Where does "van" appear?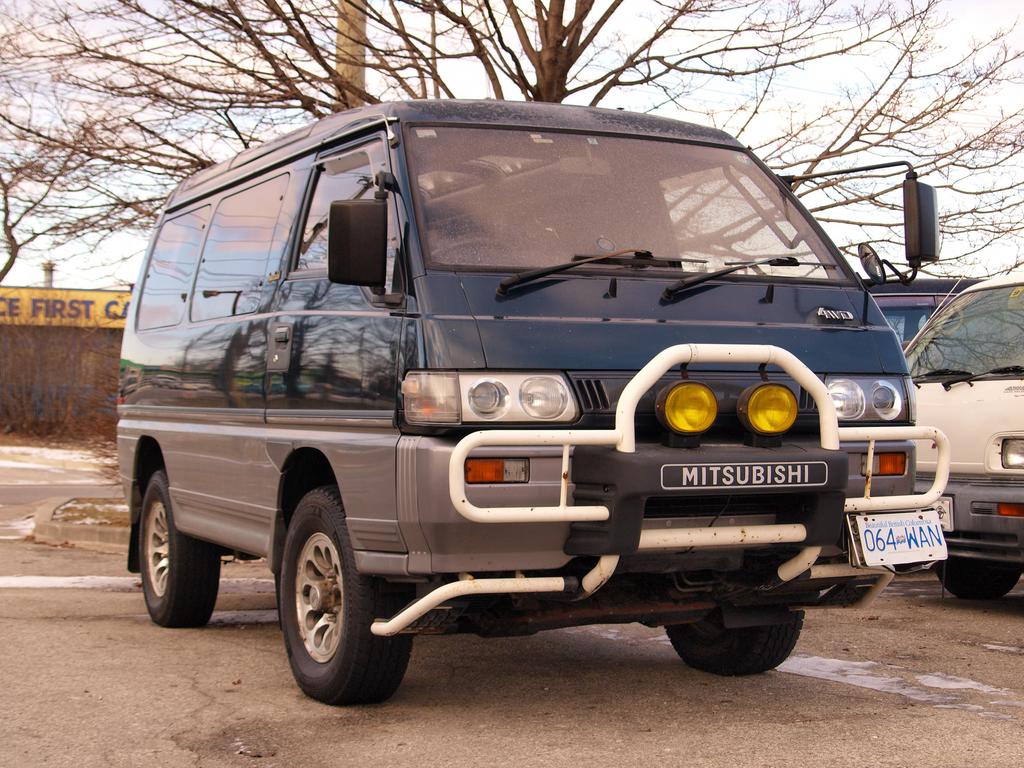
Appears at <region>125, 99, 947, 711</region>.
